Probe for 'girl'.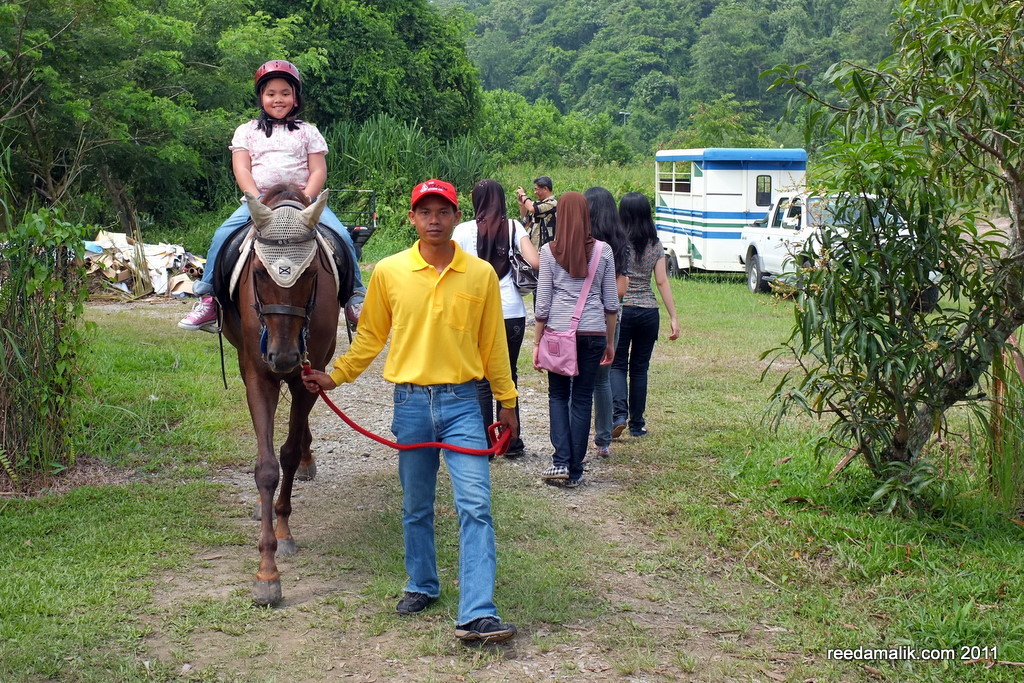
Probe result: bbox=[176, 59, 370, 326].
